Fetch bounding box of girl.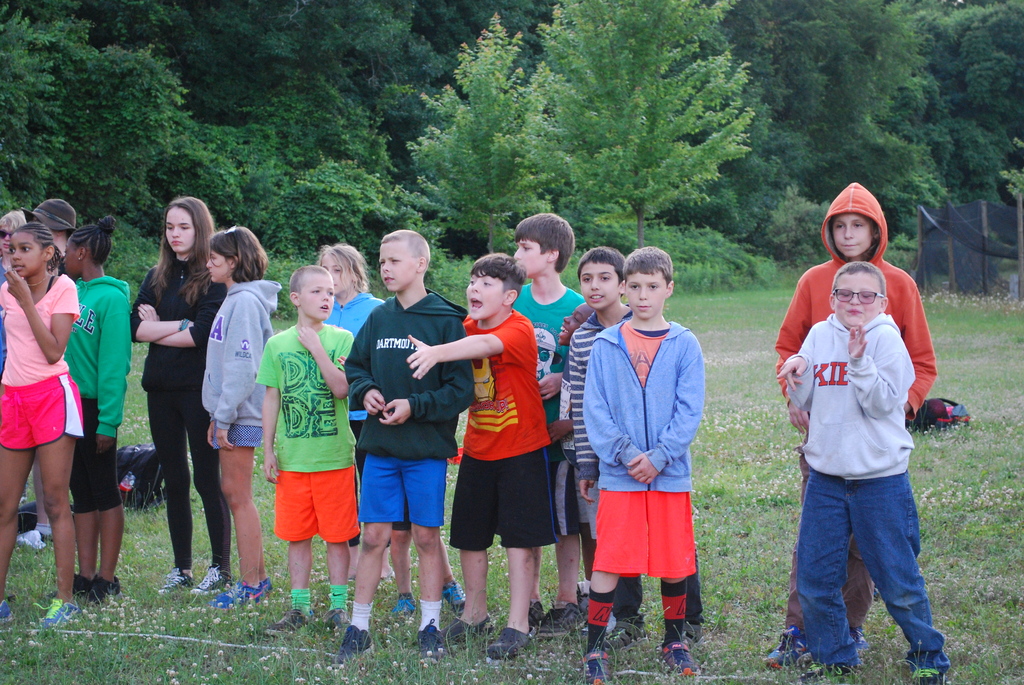
Bbox: 63 209 134 610.
